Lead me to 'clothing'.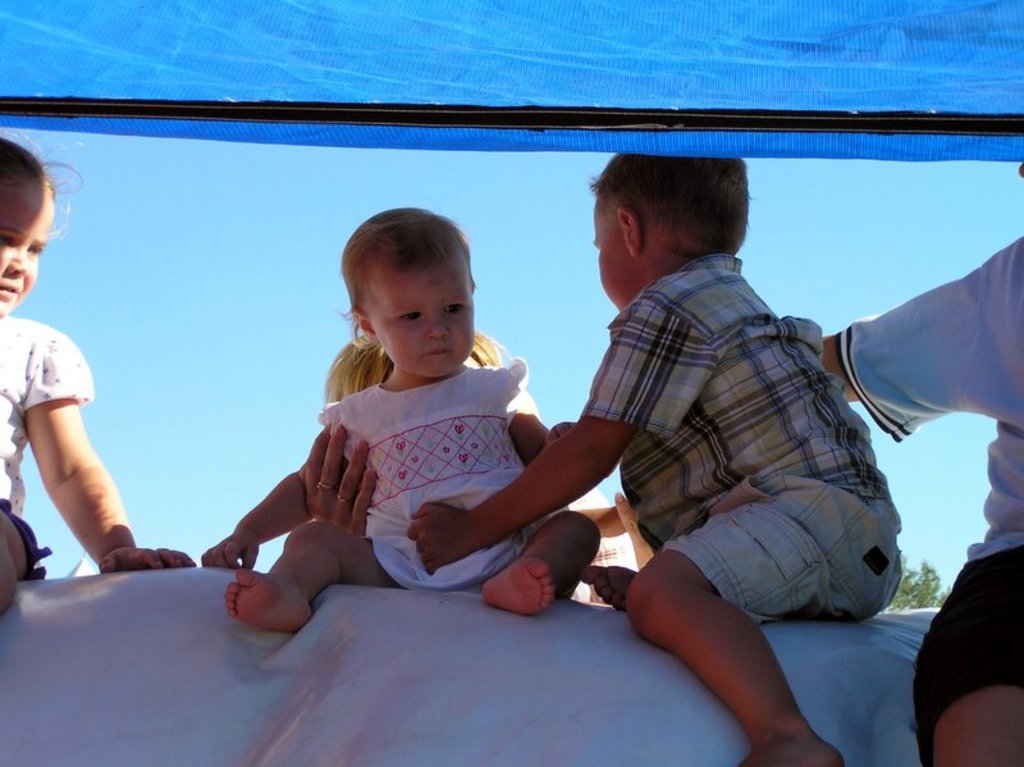
Lead to Rect(319, 339, 545, 585).
